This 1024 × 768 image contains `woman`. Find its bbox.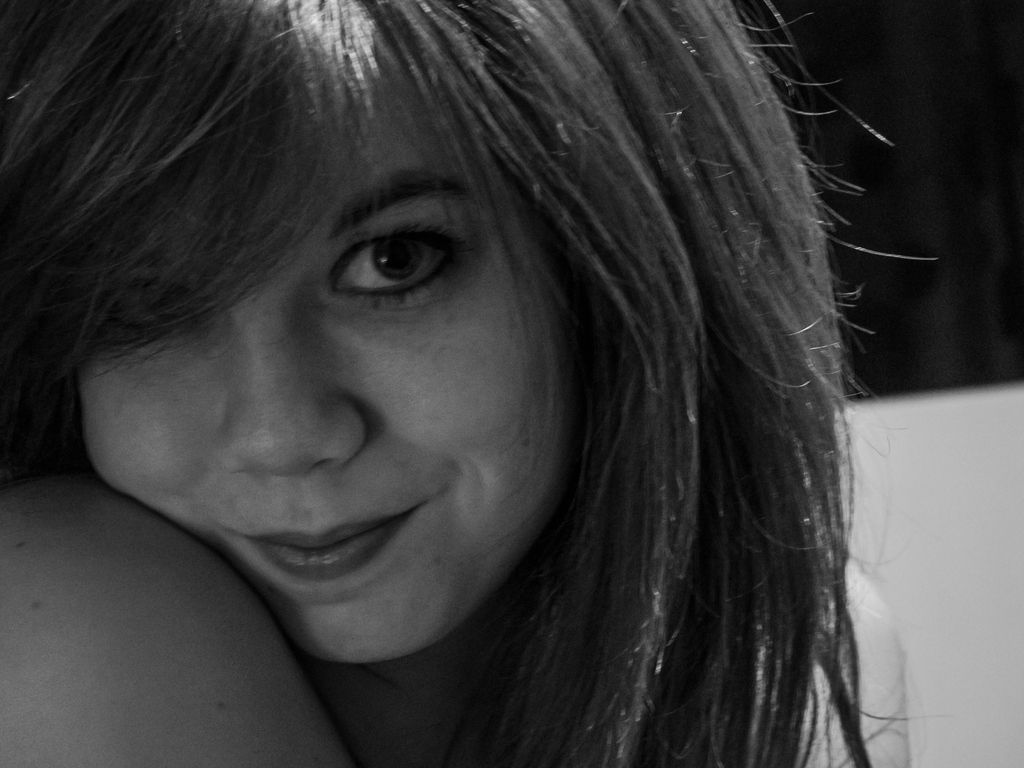
l=1, t=0, r=931, b=757.
